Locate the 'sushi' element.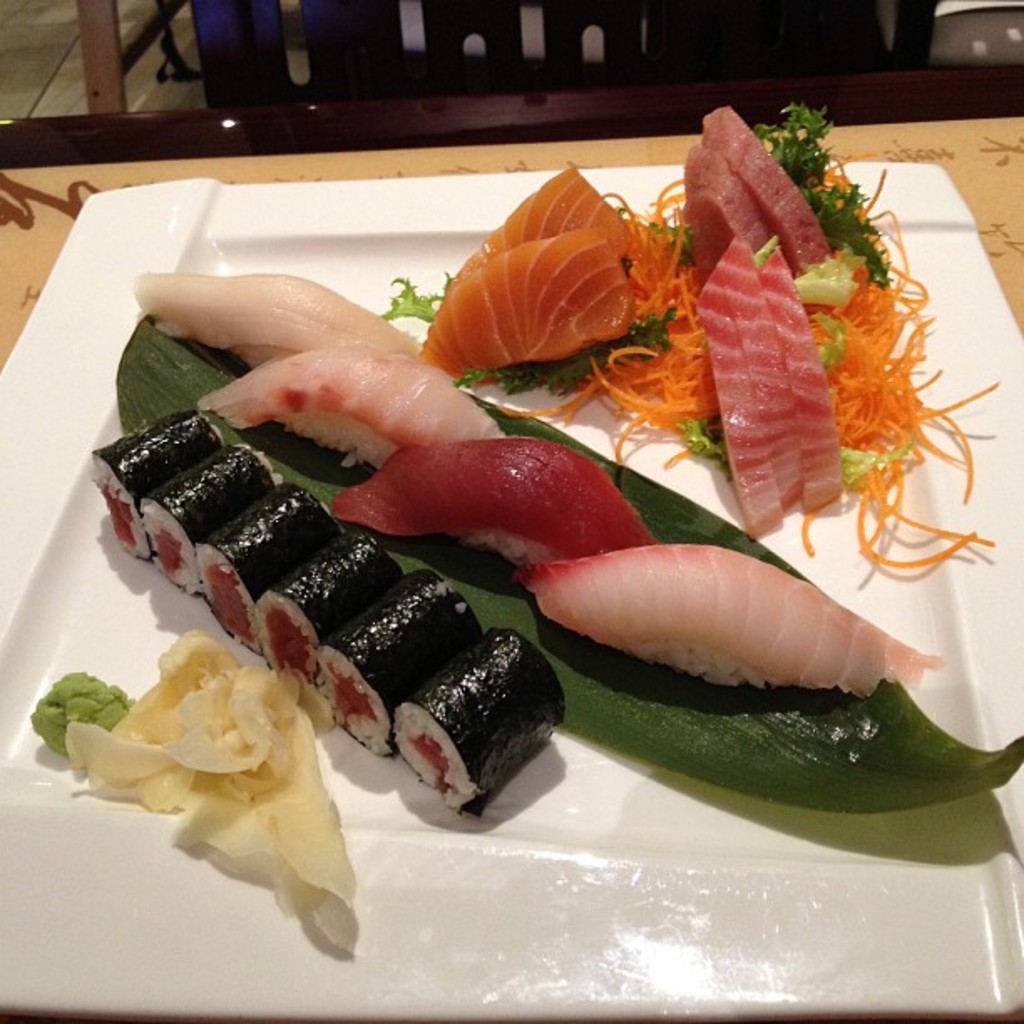
Element bbox: select_region(211, 343, 507, 463).
